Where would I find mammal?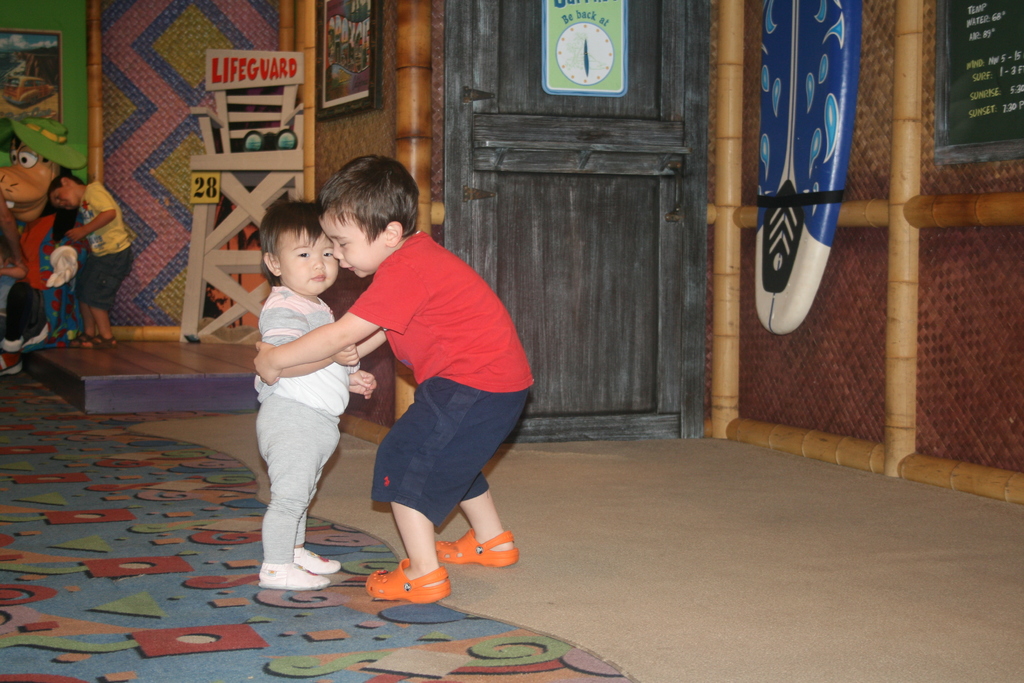
At [left=0, top=191, right=28, bottom=269].
